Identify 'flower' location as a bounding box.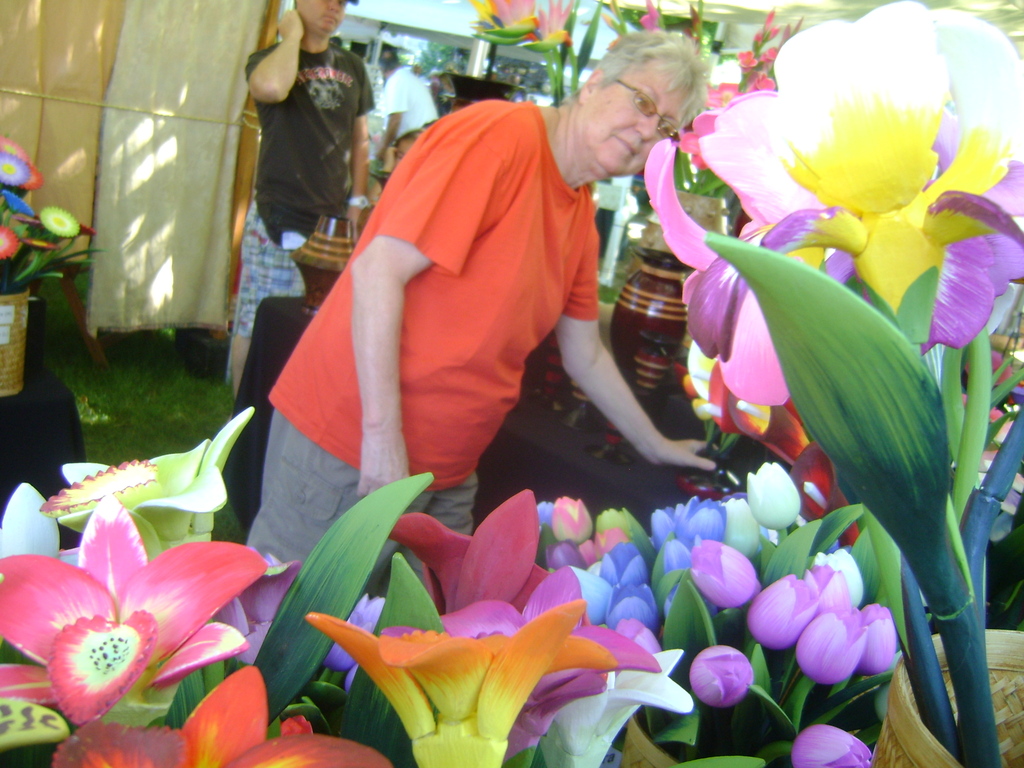
(474, 0, 584, 52).
